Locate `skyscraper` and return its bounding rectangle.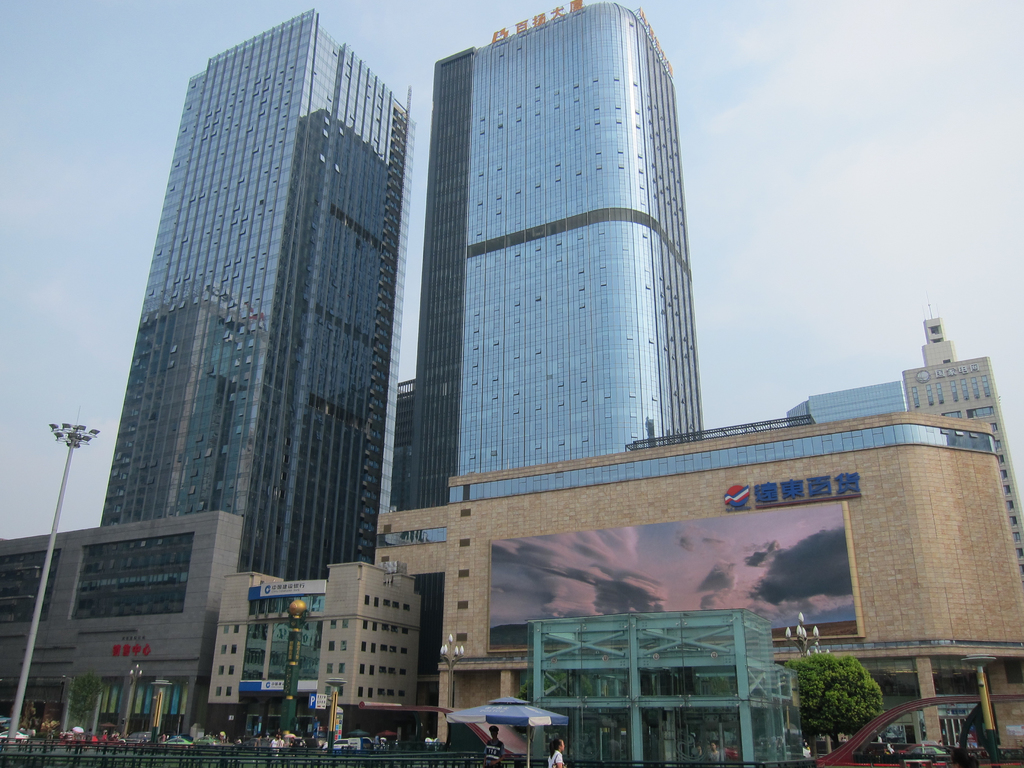
l=893, t=316, r=1023, b=586.
